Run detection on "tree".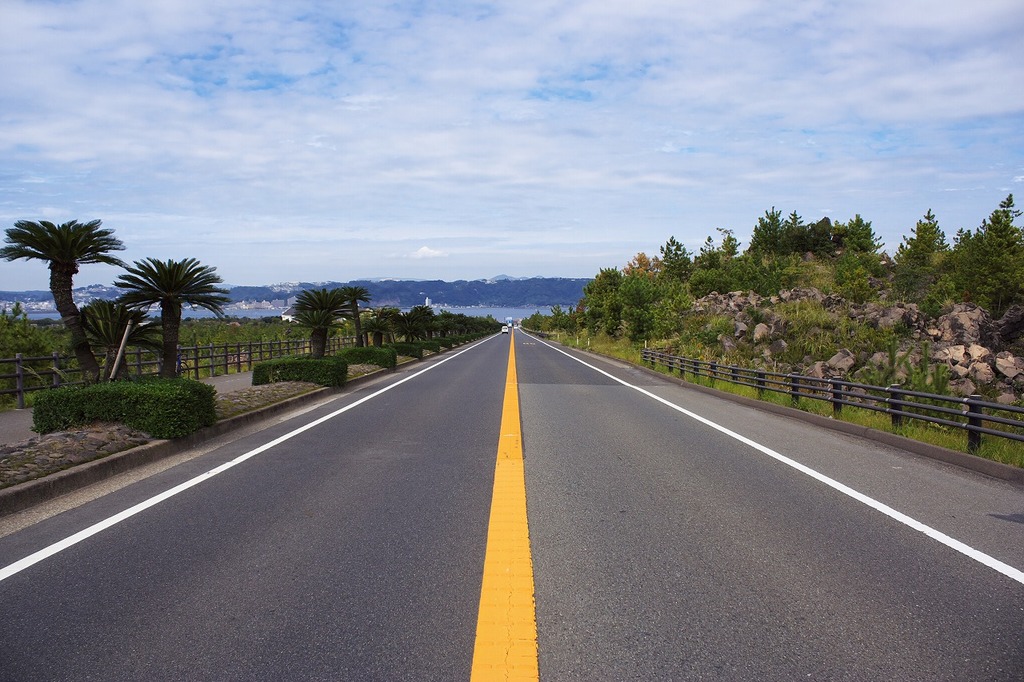
Result: [107,248,232,393].
